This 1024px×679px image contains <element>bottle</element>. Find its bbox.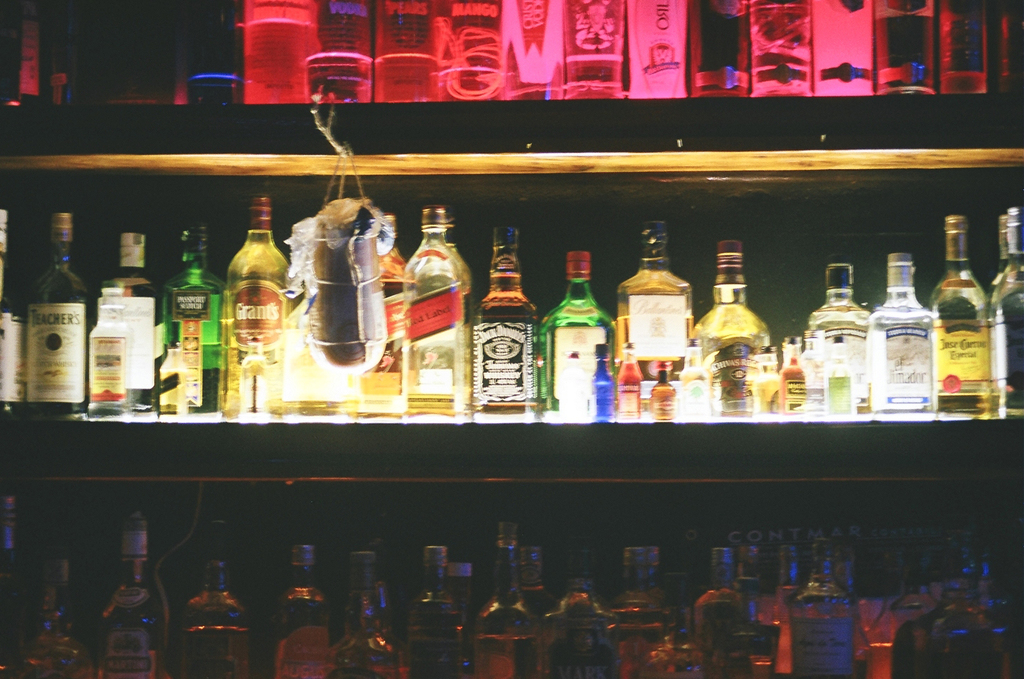
[99,232,157,413].
